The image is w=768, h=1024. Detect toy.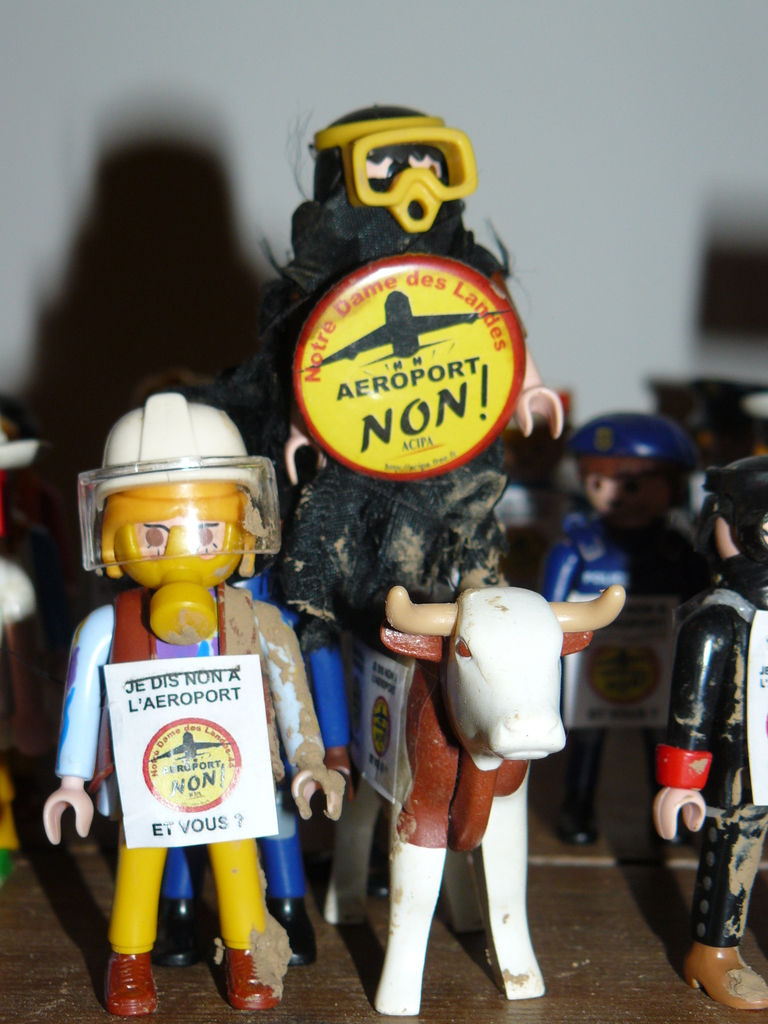
Detection: <bbox>0, 391, 48, 884</bbox>.
